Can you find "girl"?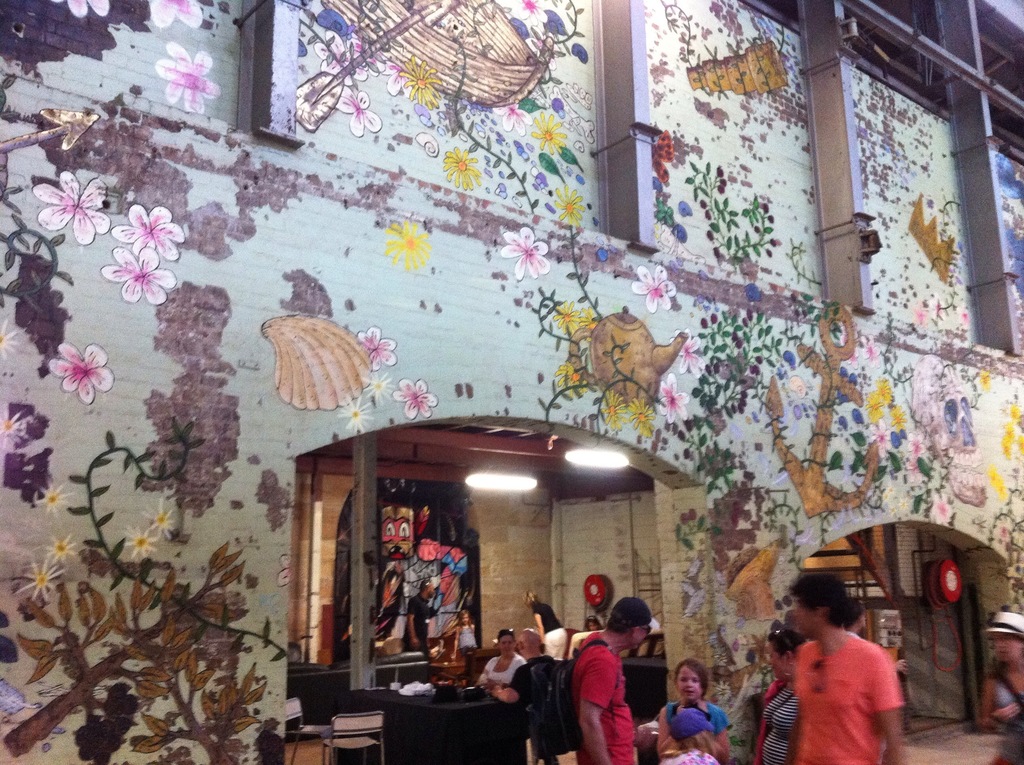
Yes, bounding box: box(657, 663, 736, 761).
